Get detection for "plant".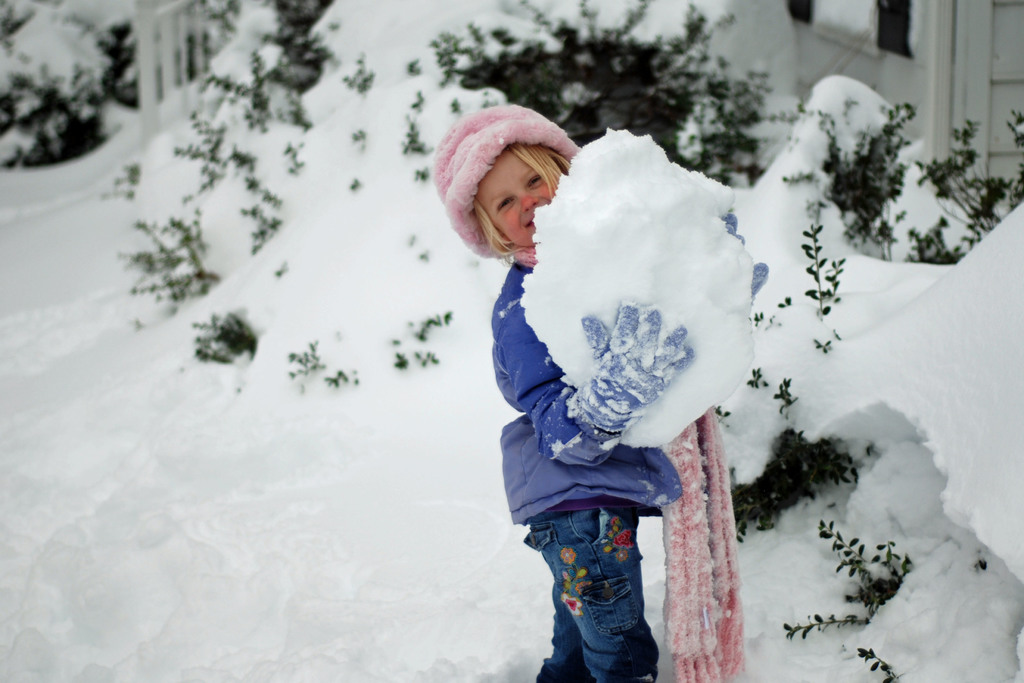
Detection: 746 310 762 333.
